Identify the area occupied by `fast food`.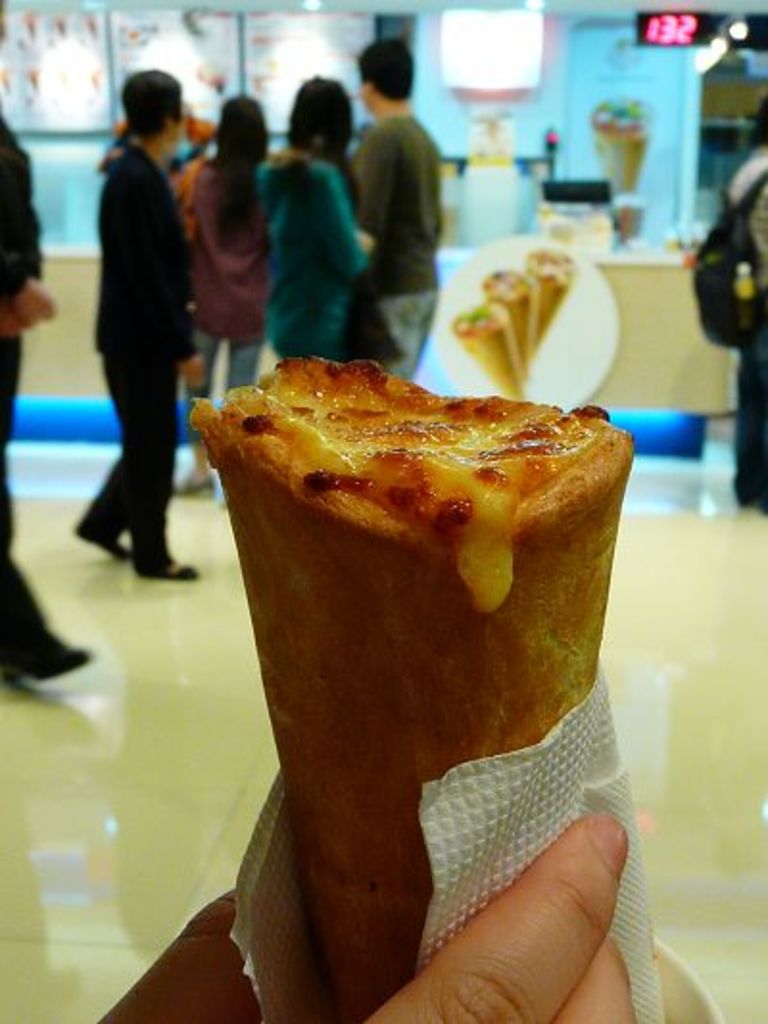
Area: [left=31, top=69, right=42, bottom=88].
